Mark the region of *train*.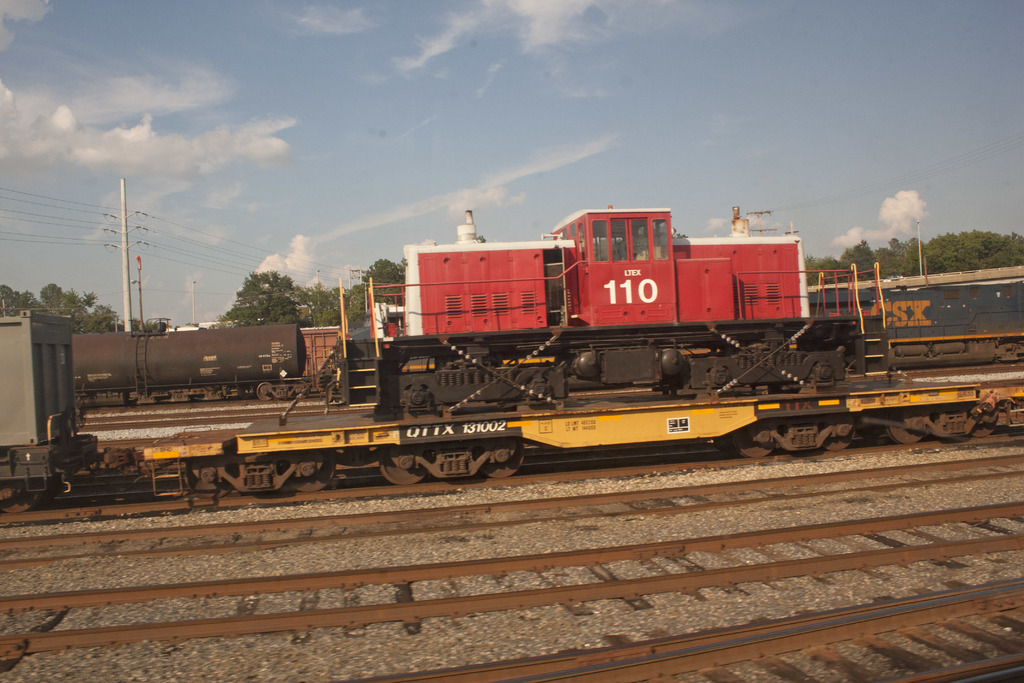
Region: 303, 325, 348, 377.
